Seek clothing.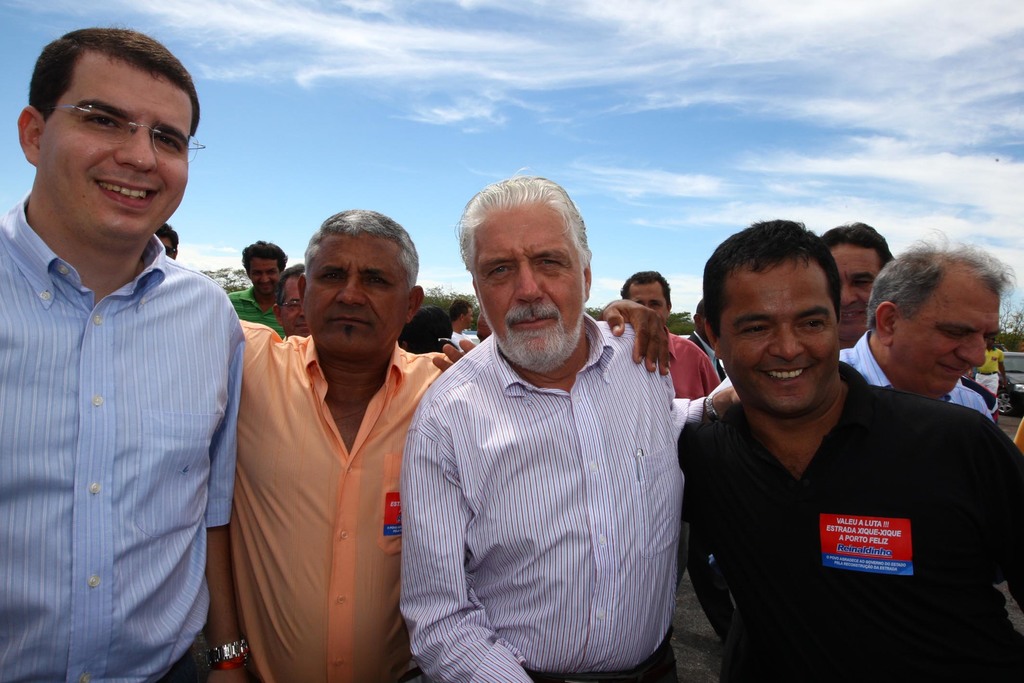
box=[5, 170, 244, 682].
